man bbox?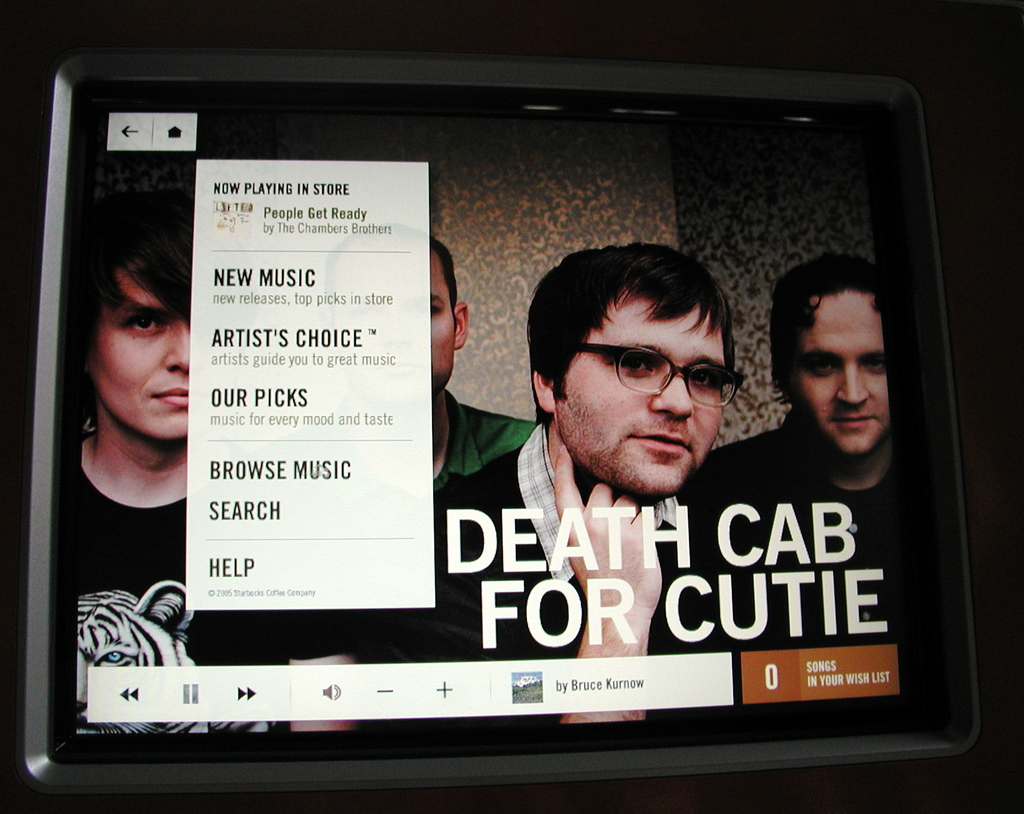
(434, 237, 739, 728)
